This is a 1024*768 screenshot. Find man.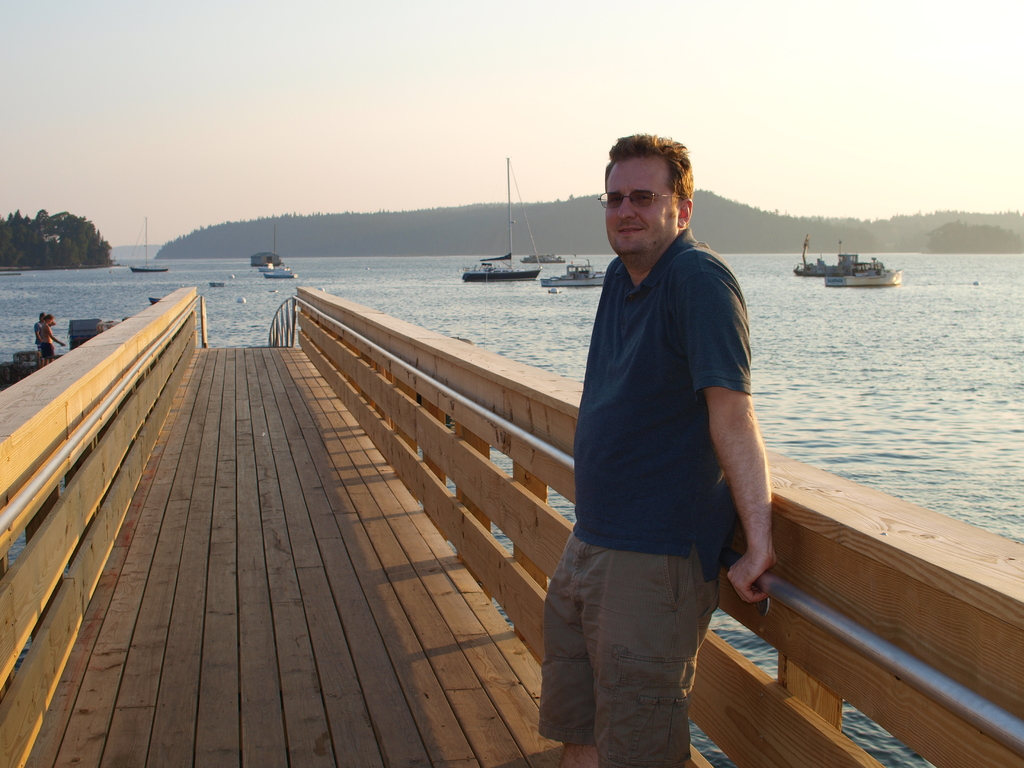
Bounding box: 535,130,773,767.
